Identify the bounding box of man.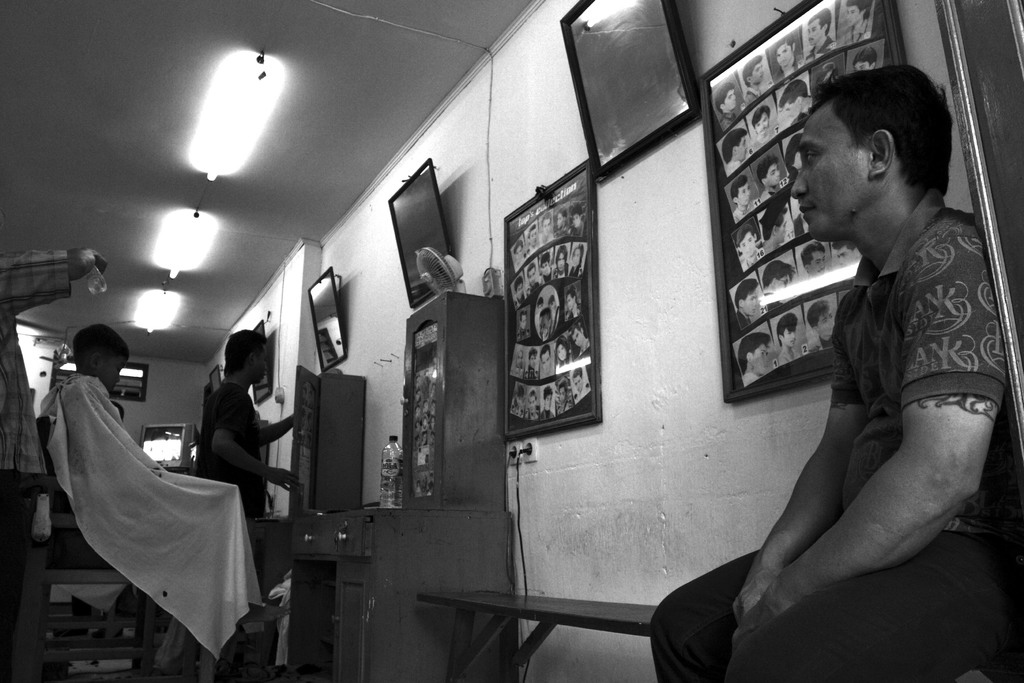
region(541, 343, 555, 377).
